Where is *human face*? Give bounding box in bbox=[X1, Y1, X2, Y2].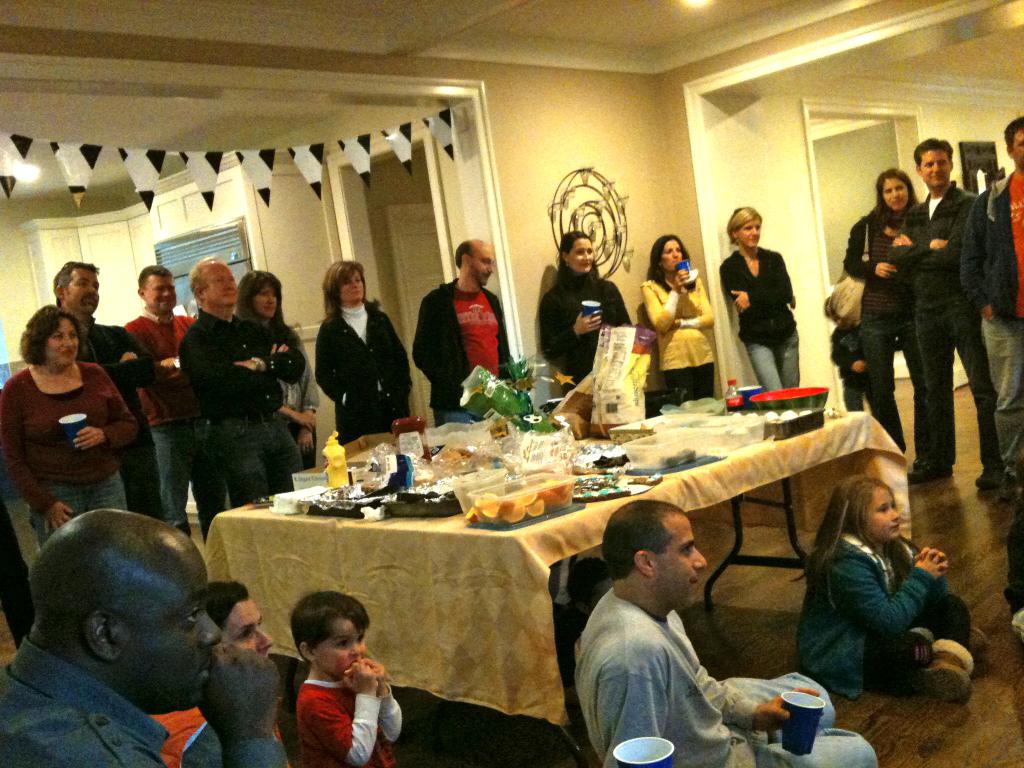
bbox=[868, 484, 904, 541].
